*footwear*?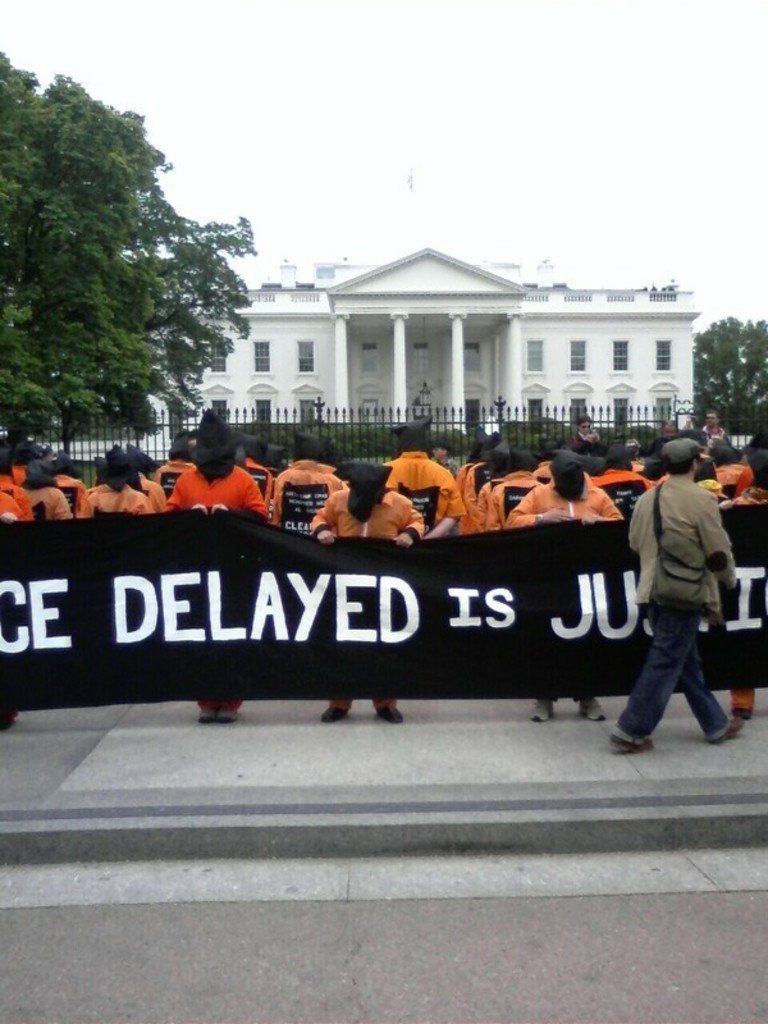
197/710/216/727
